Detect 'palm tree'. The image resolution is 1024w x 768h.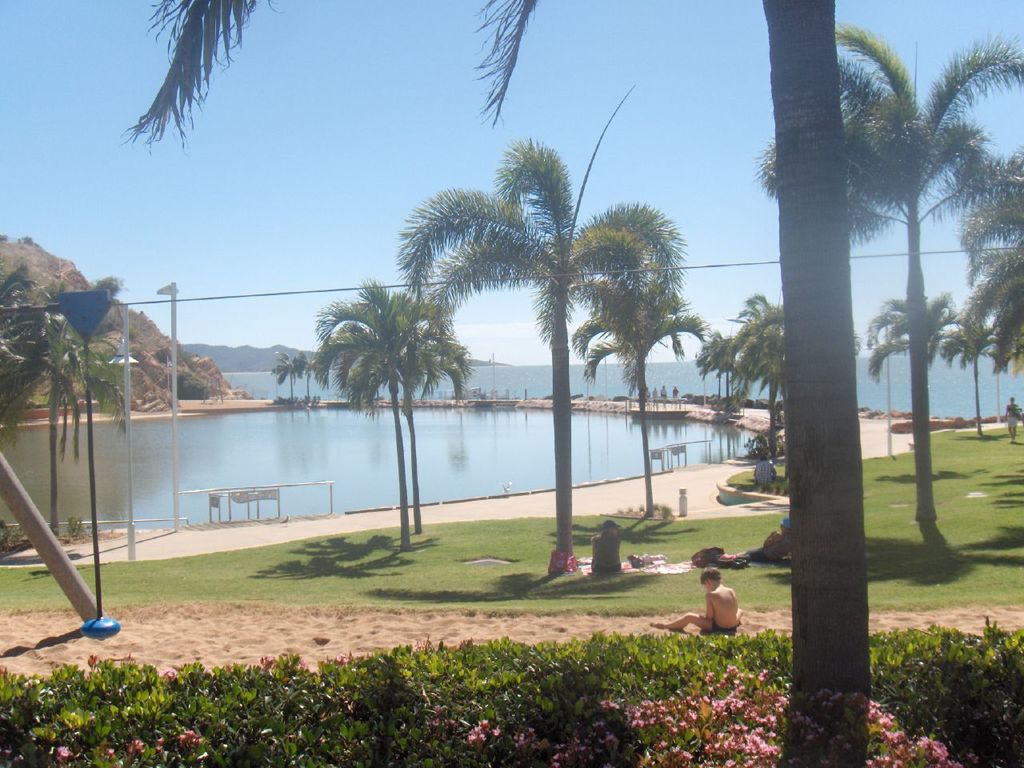
box=[395, 134, 685, 572].
